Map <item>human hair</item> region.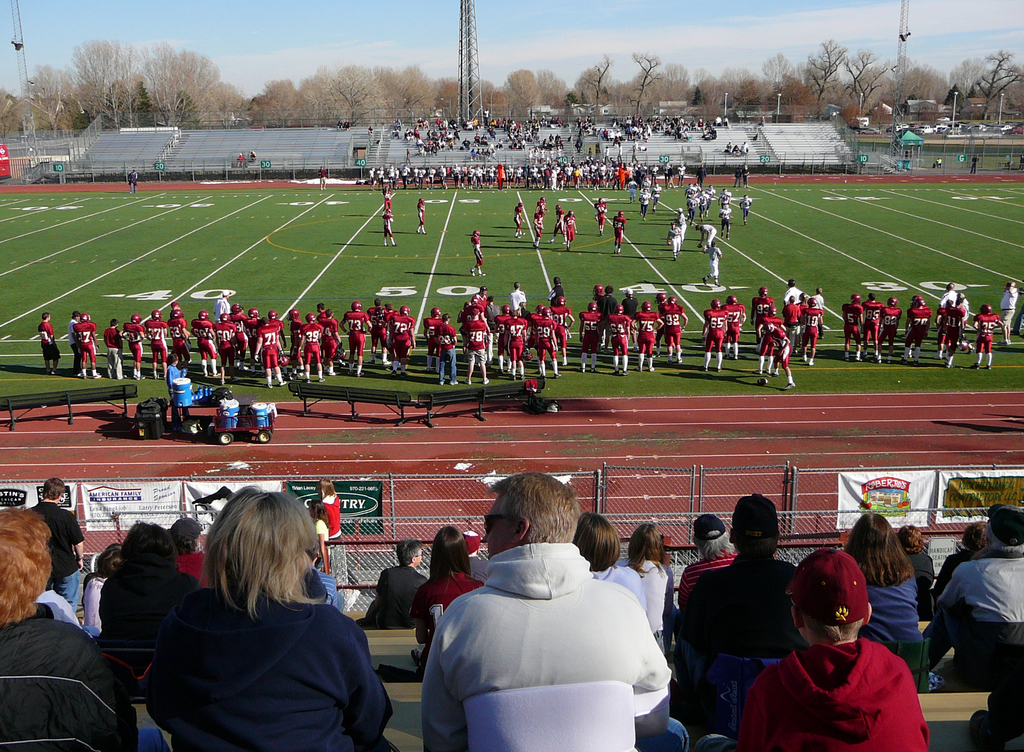
Mapped to (x1=36, y1=474, x2=68, y2=502).
